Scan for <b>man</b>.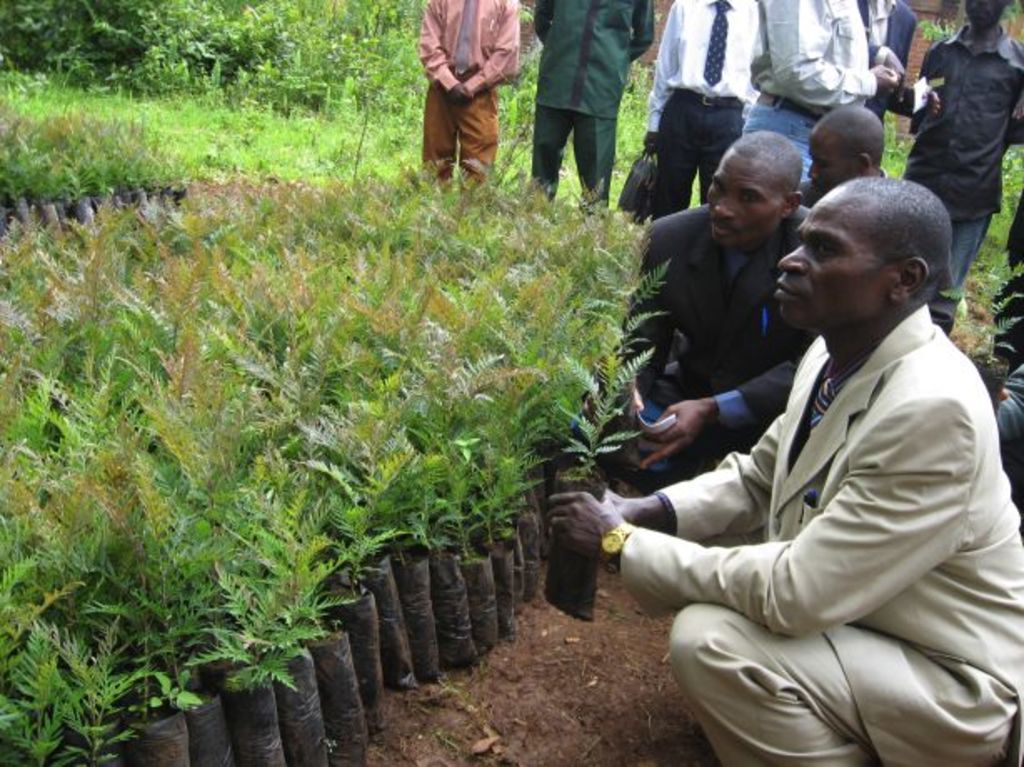
Scan result: <box>417,0,522,188</box>.
